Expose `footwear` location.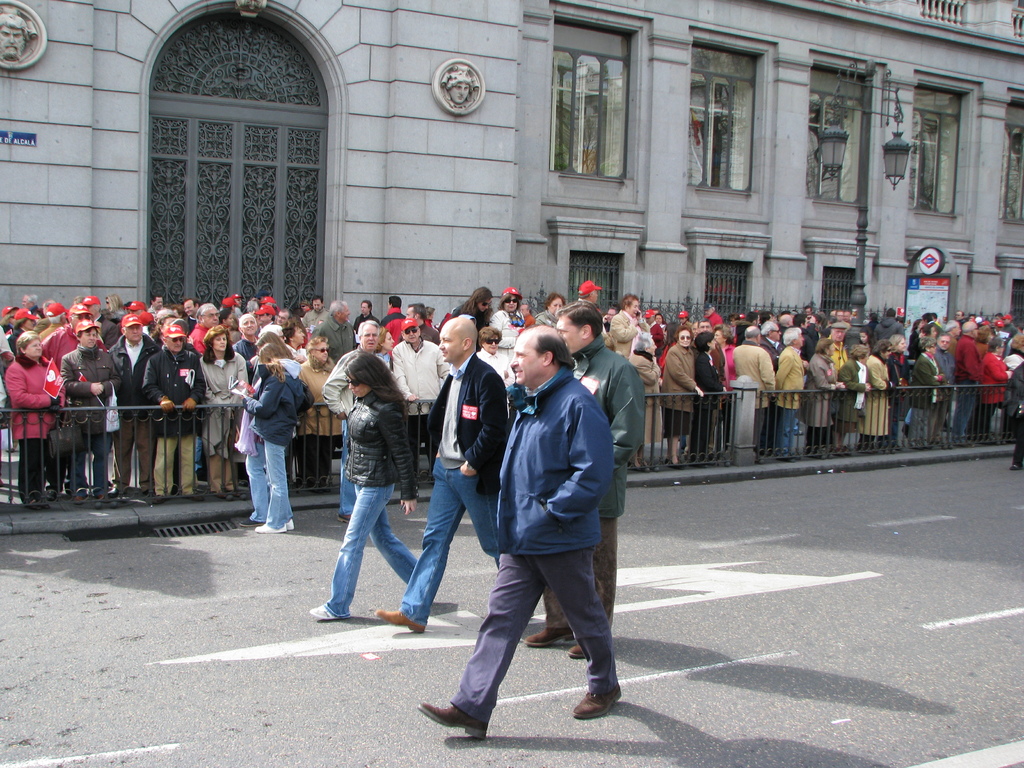
Exposed at bbox(566, 644, 586, 660).
